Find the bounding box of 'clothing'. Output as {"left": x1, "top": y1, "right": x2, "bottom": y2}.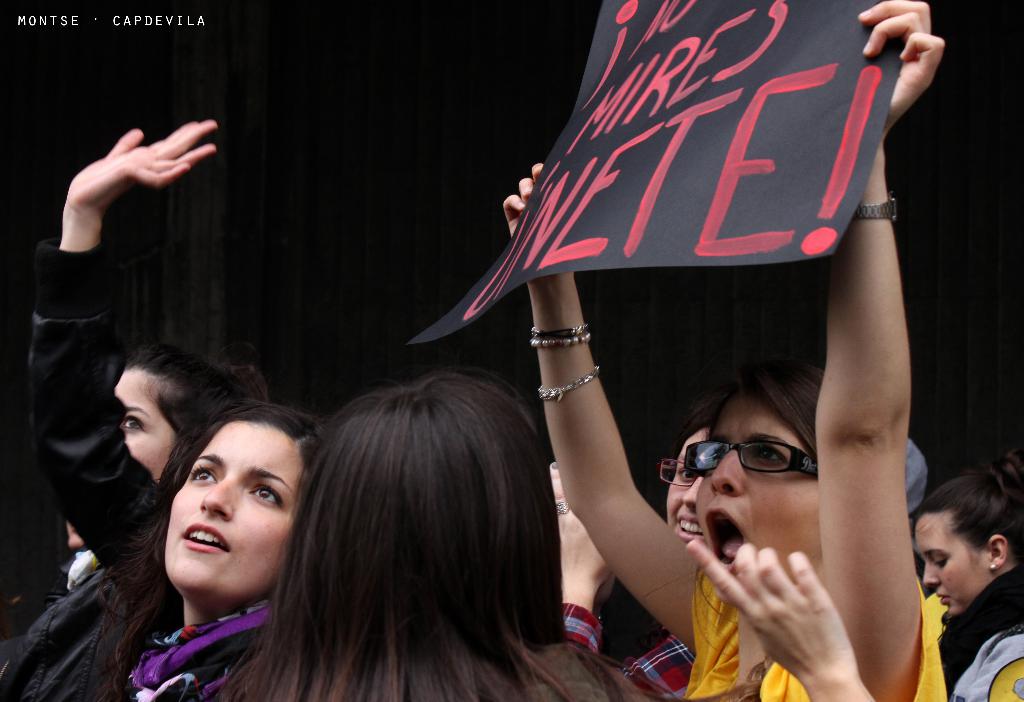
{"left": 0, "top": 548, "right": 132, "bottom": 701}.
